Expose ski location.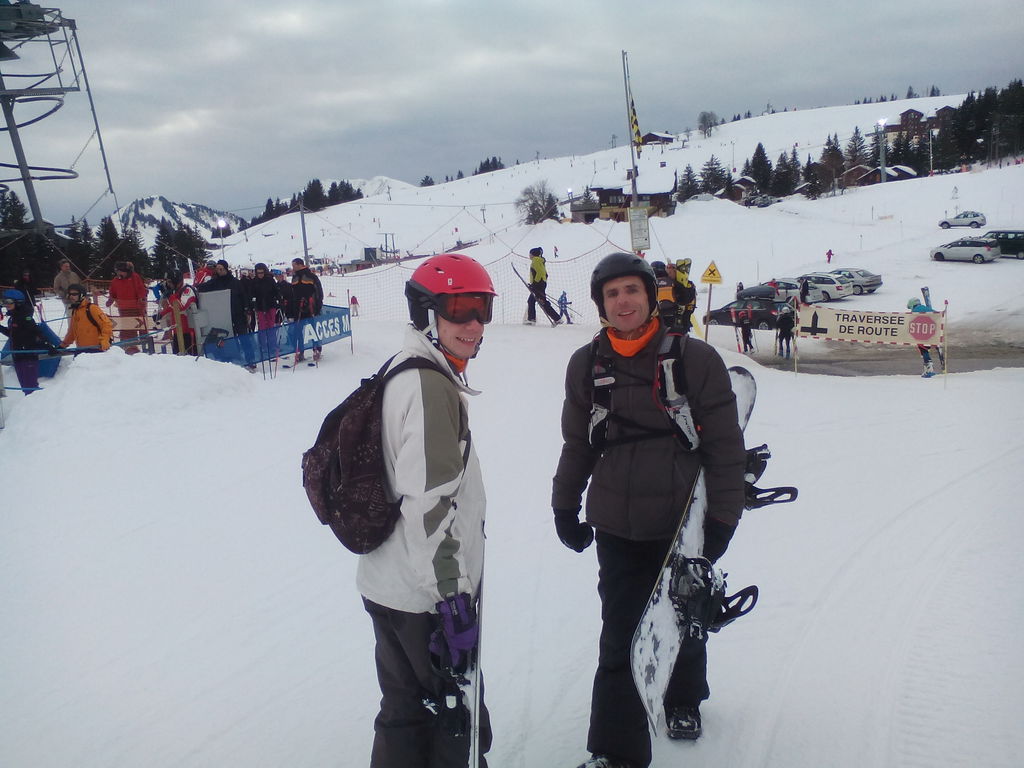
Exposed at 456:516:488:767.
